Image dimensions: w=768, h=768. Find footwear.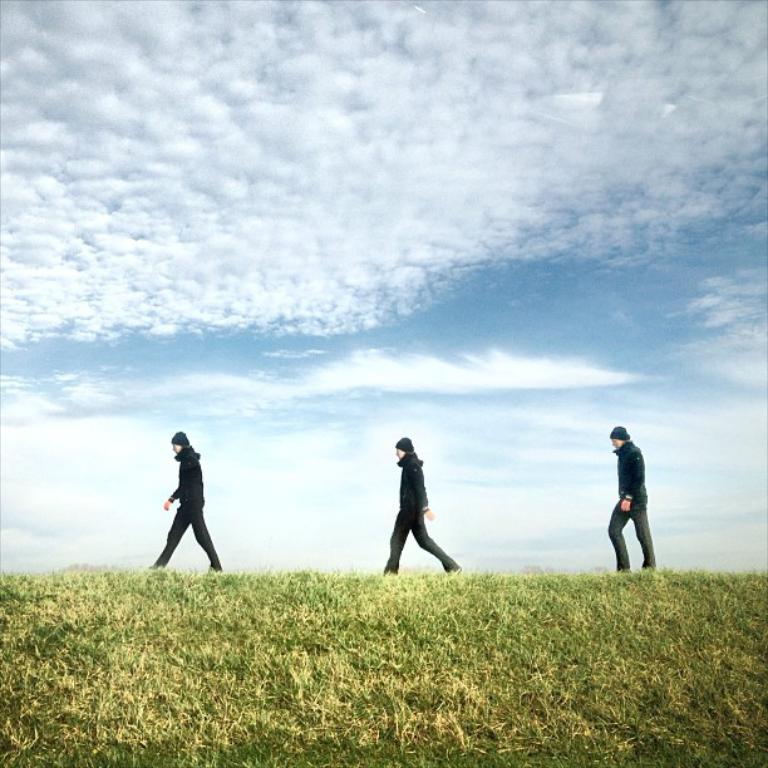
<bbox>379, 567, 398, 582</bbox>.
